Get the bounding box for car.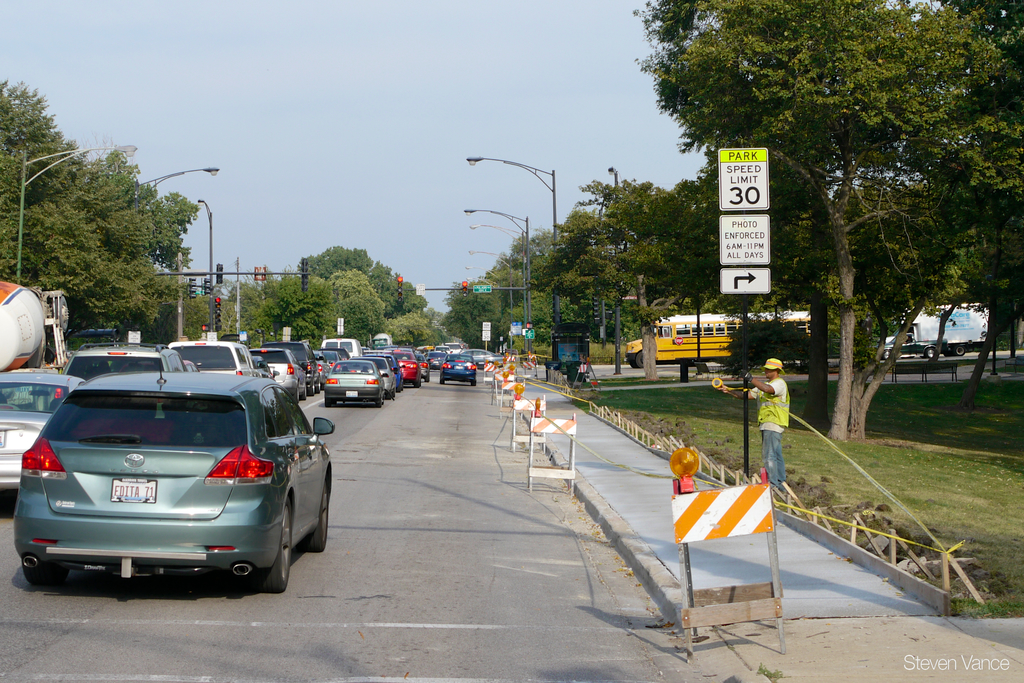
region(11, 355, 335, 593).
